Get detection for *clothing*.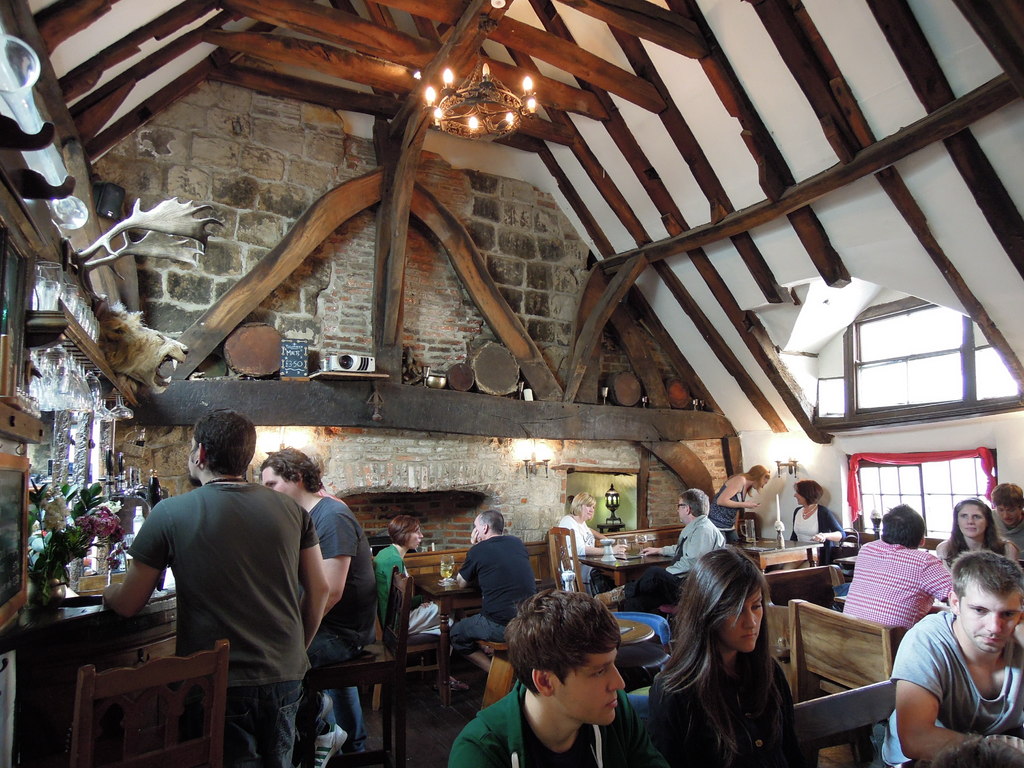
Detection: (557, 515, 602, 591).
